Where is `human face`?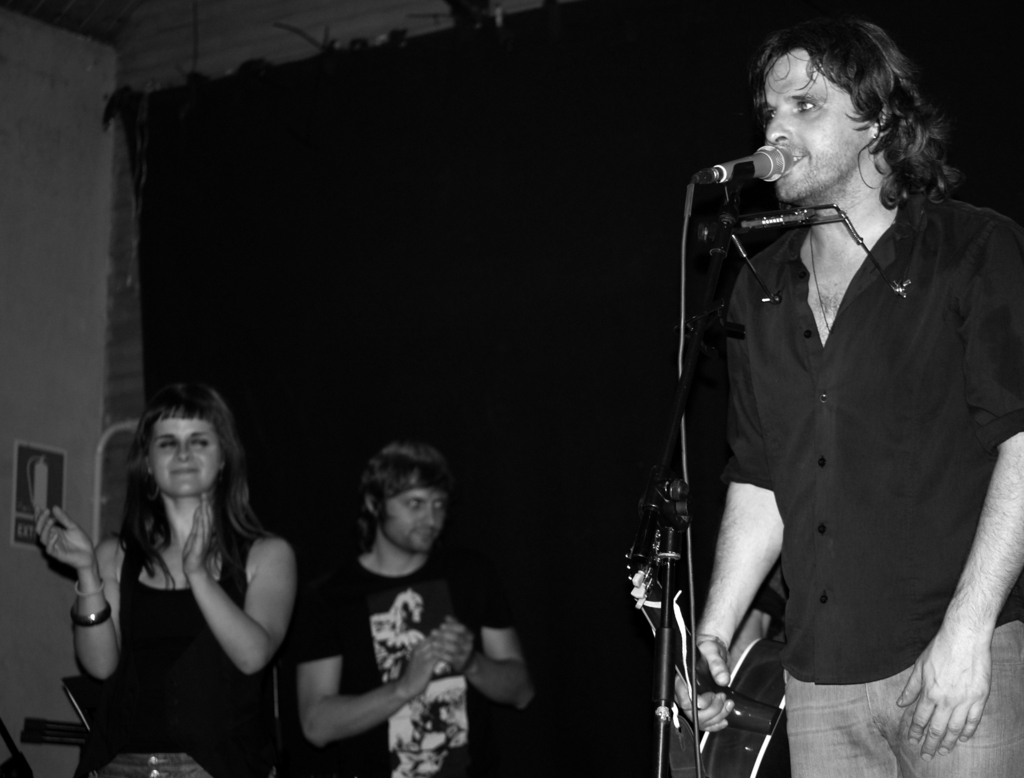
pyautogui.locateOnScreen(380, 491, 452, 559).
